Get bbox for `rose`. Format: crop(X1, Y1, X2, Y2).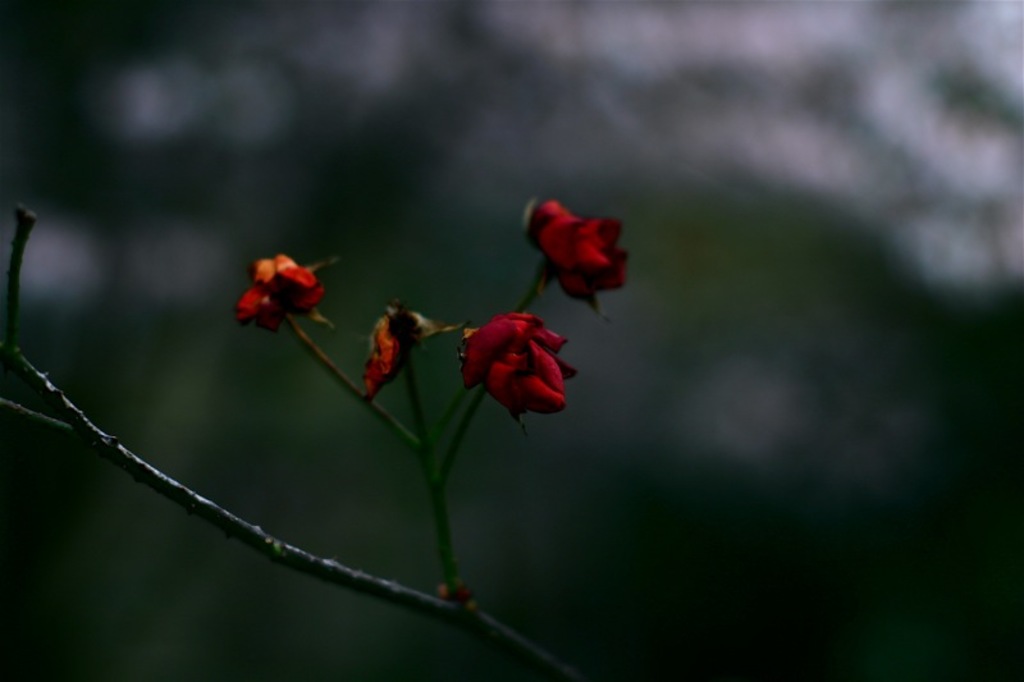
crop(530, 196, 572, 250).
